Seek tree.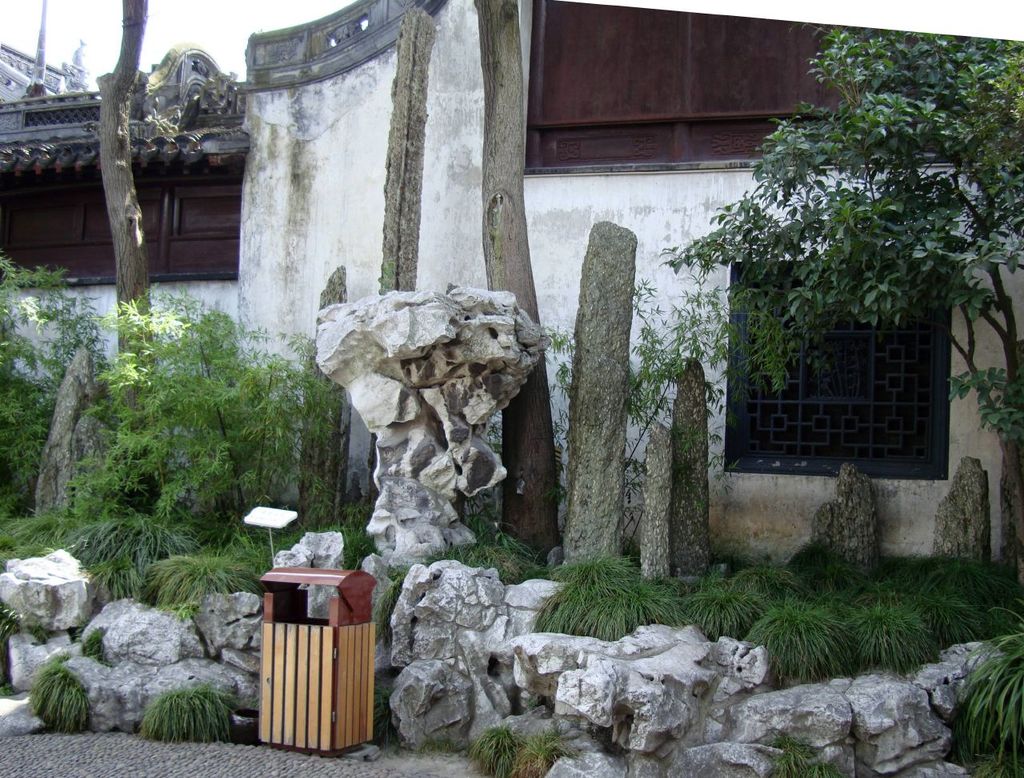
(x1=93, y1=0, x2=147, y2=508).
